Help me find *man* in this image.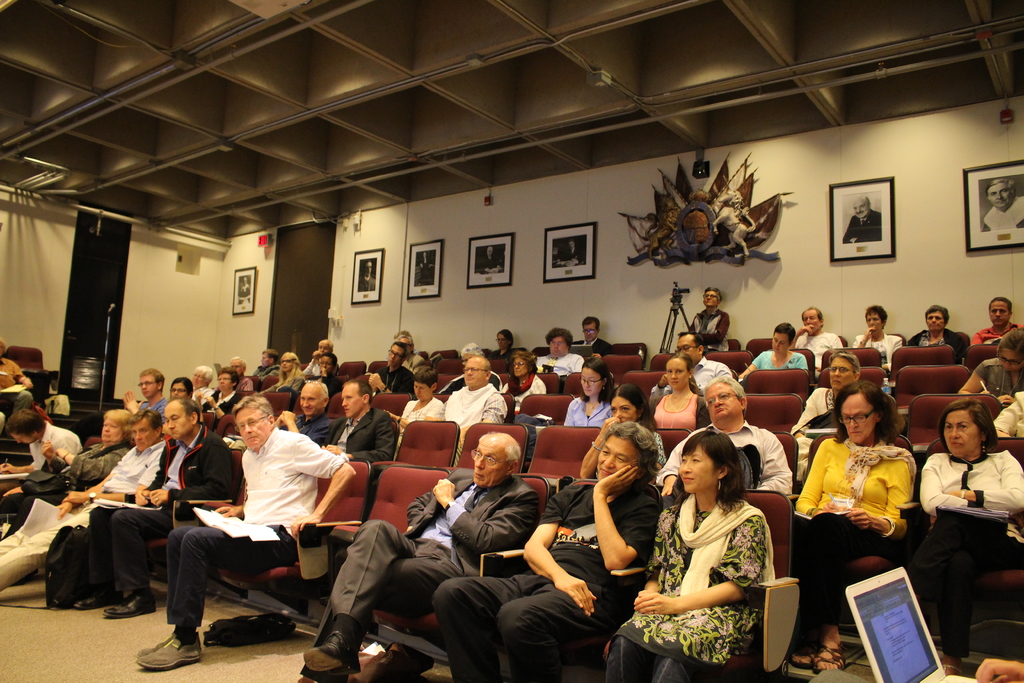
Found it: (202,366,238,422).
